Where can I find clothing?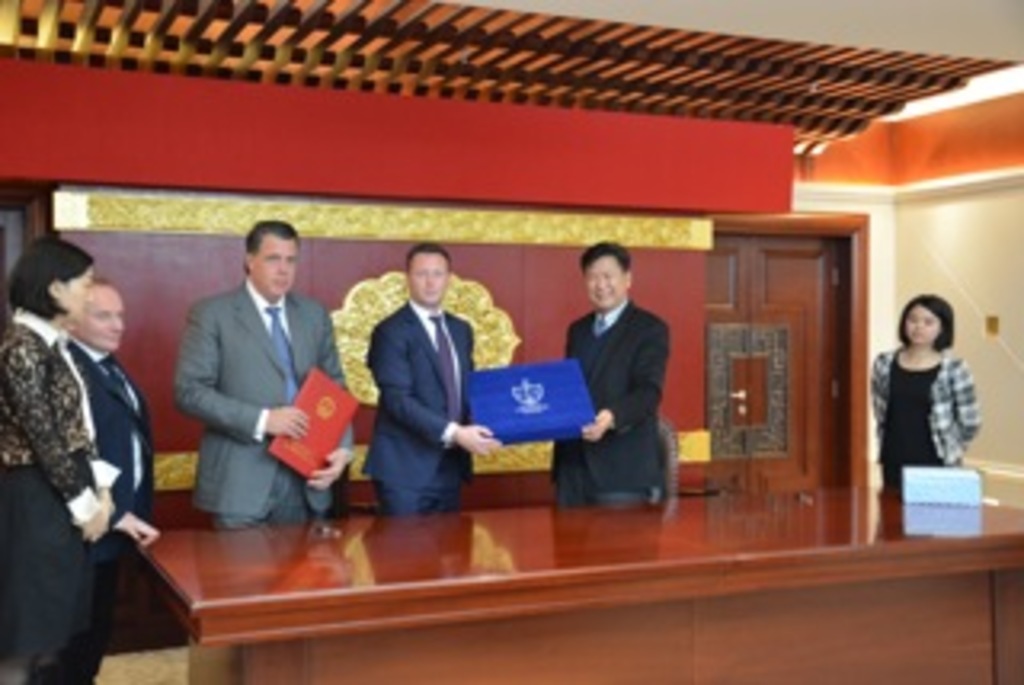
You can find it at bbox=[42, 330, 160, 682].
